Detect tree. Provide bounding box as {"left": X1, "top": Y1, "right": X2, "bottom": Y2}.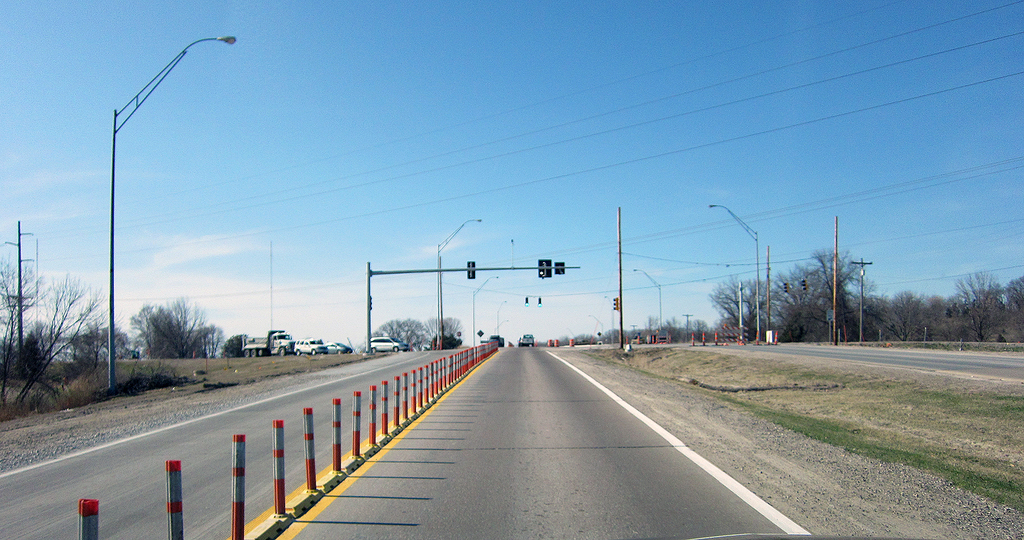
{"left": 130, "top": 304, "right": 252, "bottom": 358}.
